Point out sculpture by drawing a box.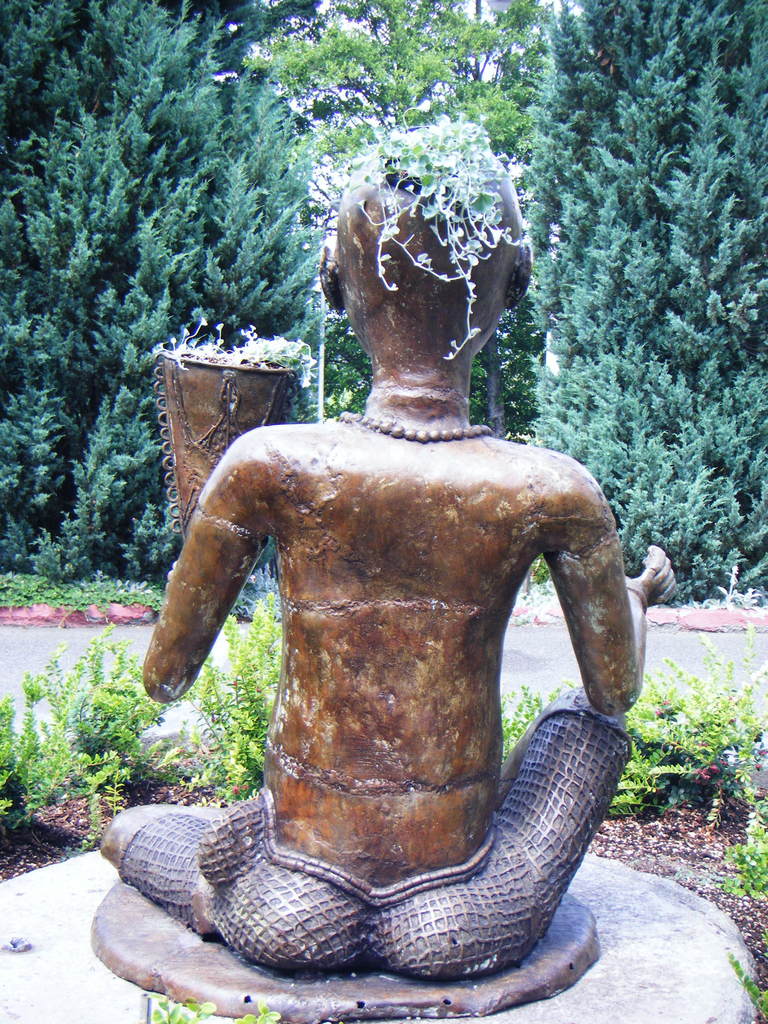
141,159,682,1023.
